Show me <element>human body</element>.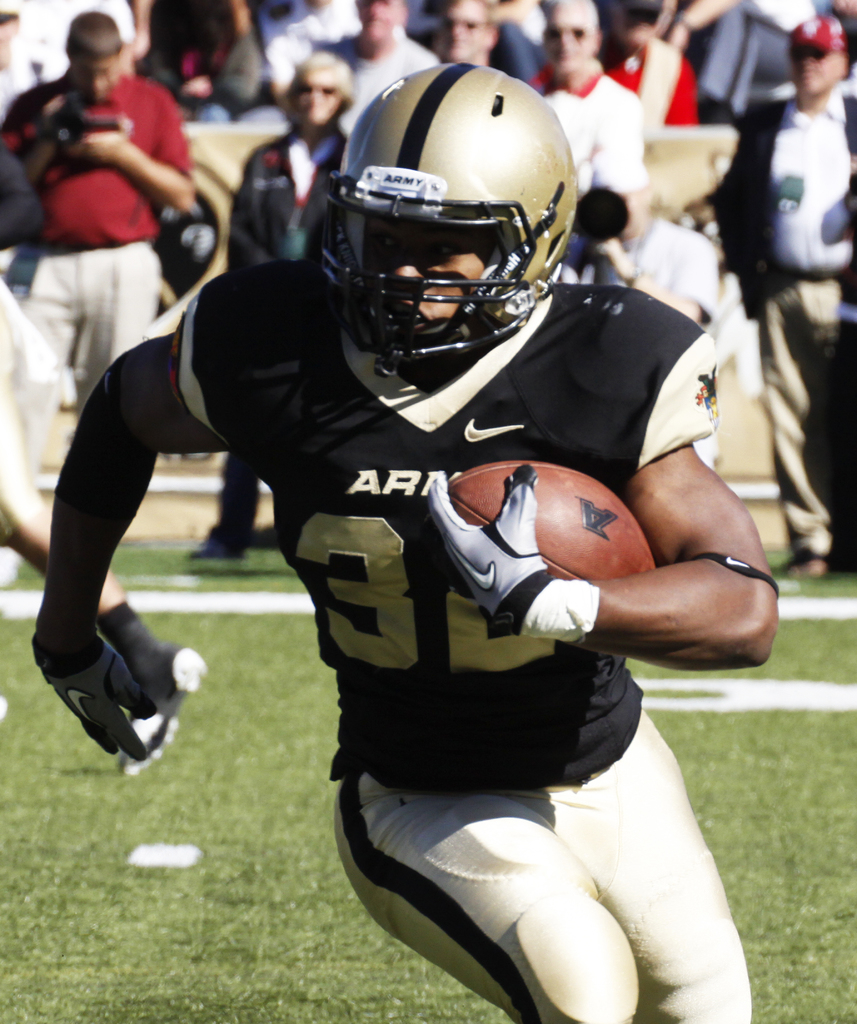
<element>human body</element> is here: region(184, 47, 351, 563).
